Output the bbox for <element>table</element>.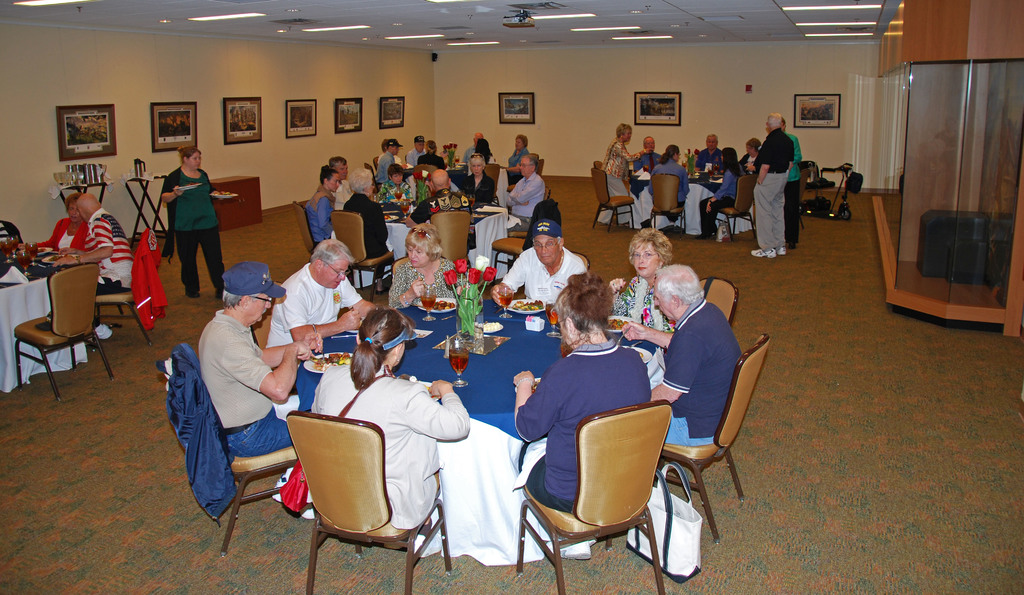
bbox=(298, 299, 669, 563).
